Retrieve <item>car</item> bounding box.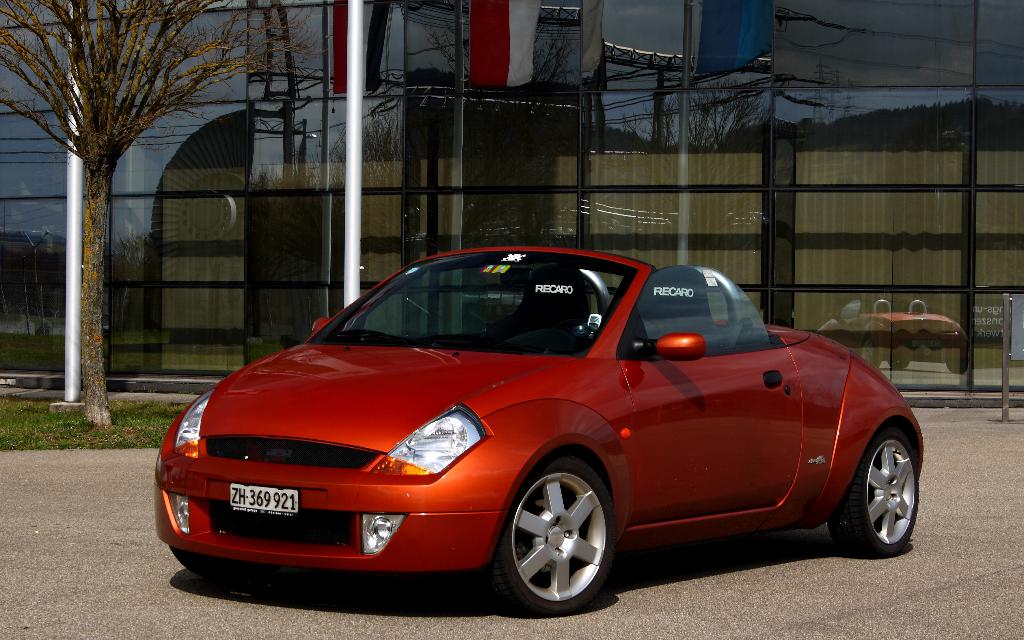
Bounding box: locate(154, 238, 928, 613).
